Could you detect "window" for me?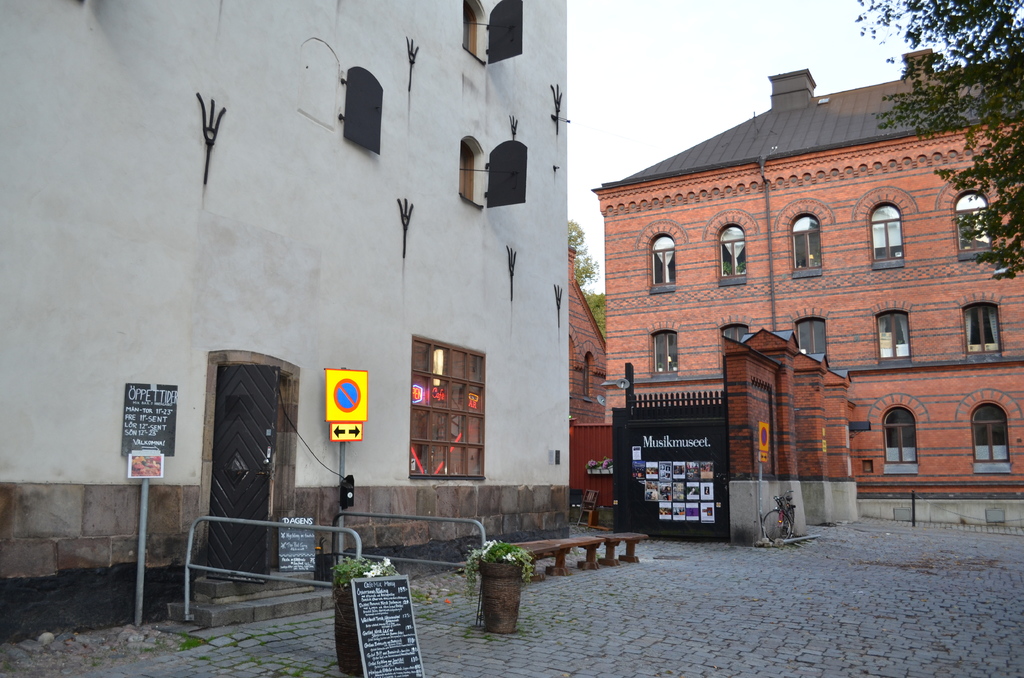
Detection result: x1=853, y1=182, x2=917, y2=277.
